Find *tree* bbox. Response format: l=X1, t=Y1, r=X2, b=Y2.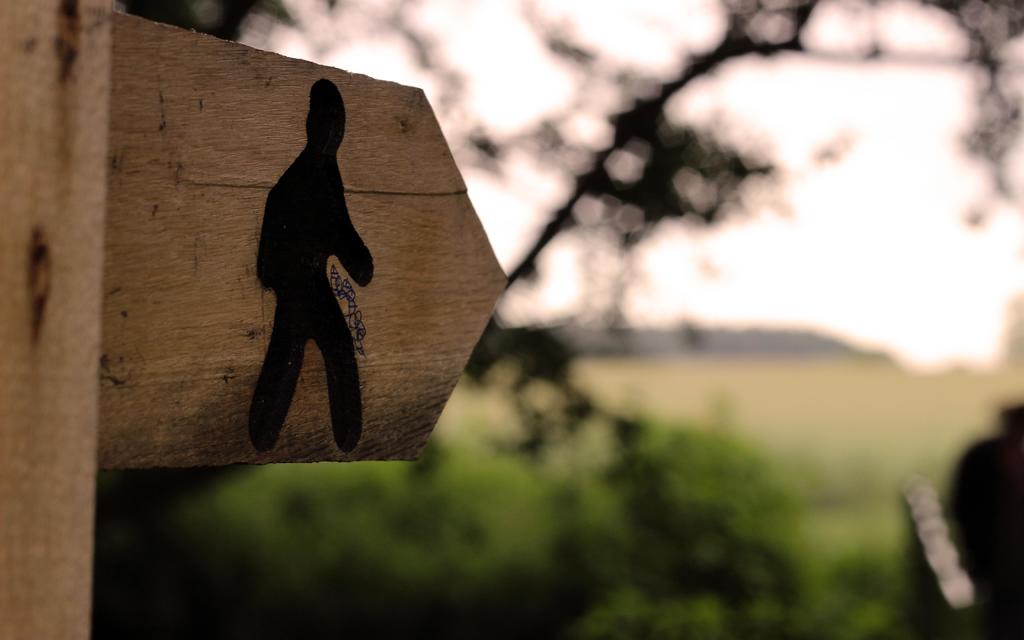
l=131, t=0, r=1023, b=462.
